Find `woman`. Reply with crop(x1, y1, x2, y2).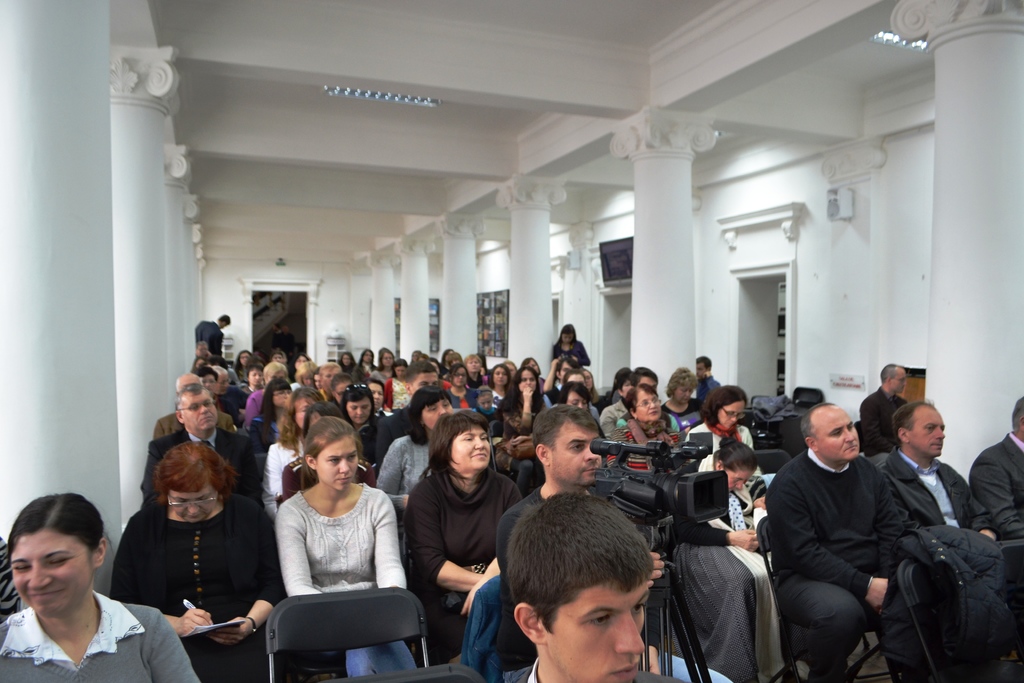
crop(446, 366, 476, 413).
